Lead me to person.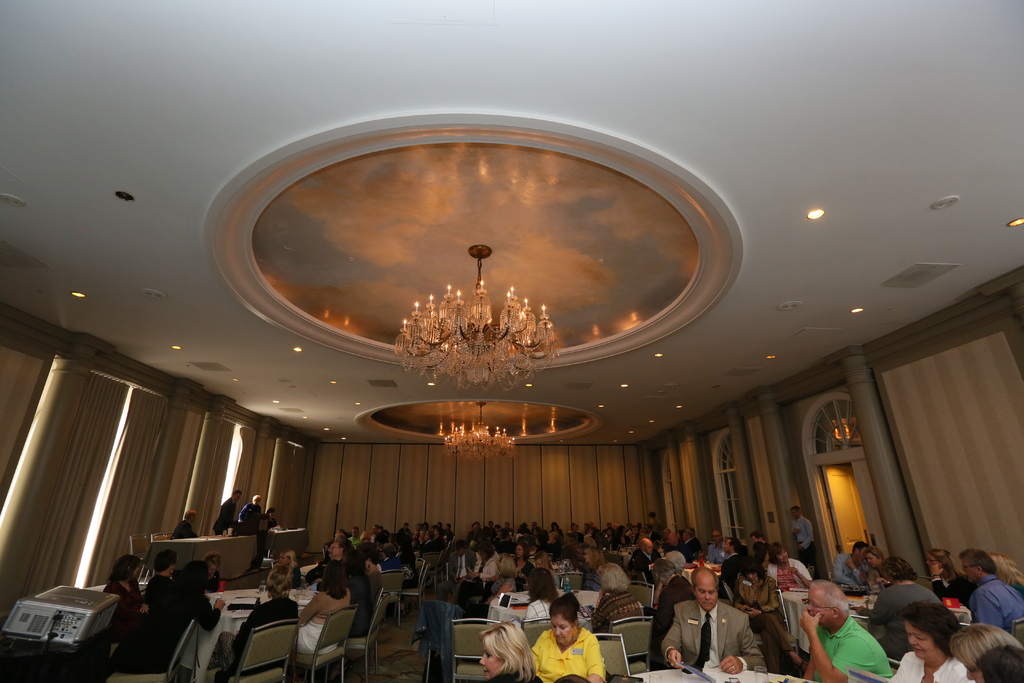
Lead to <box>966,547,1023,634</box>.
